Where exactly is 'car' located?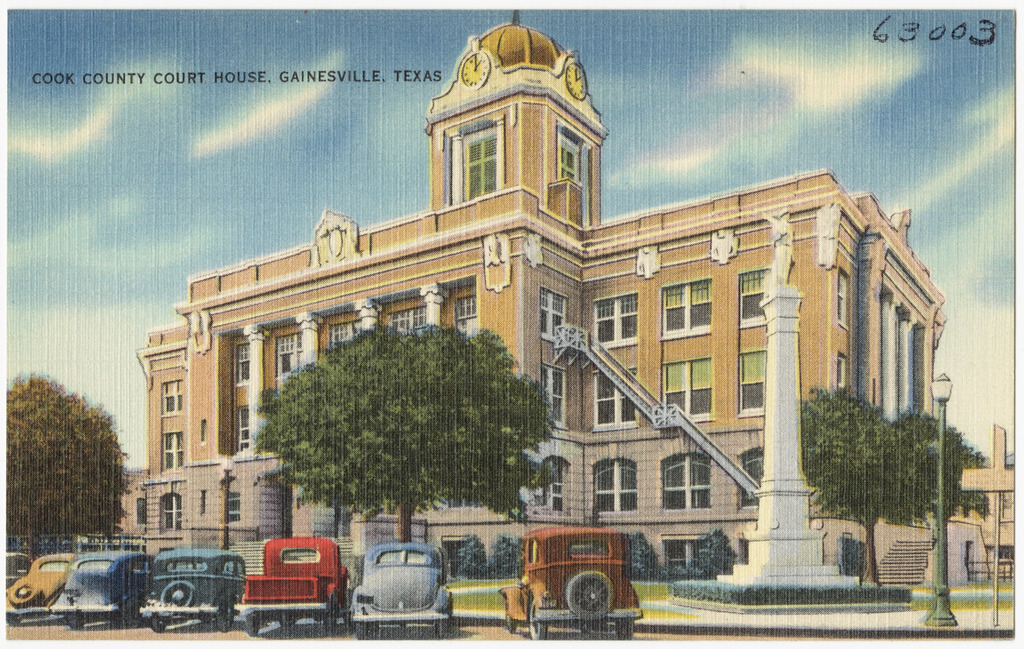
Its bounding box is <box>137,547,246,633</box>.
